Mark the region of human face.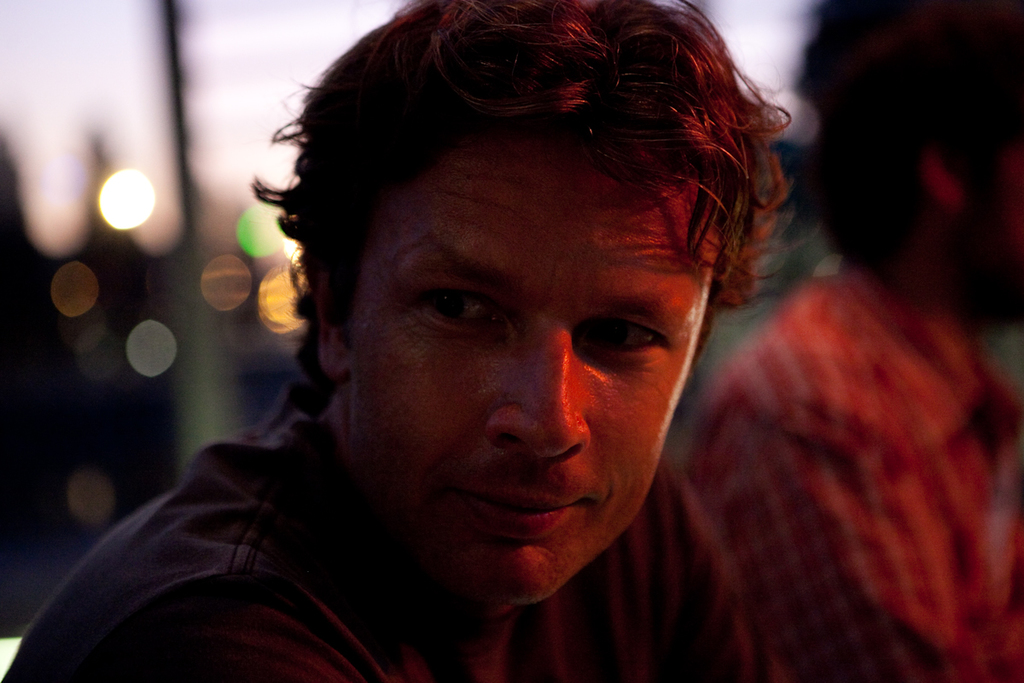
Region: [349,132,727,604].
